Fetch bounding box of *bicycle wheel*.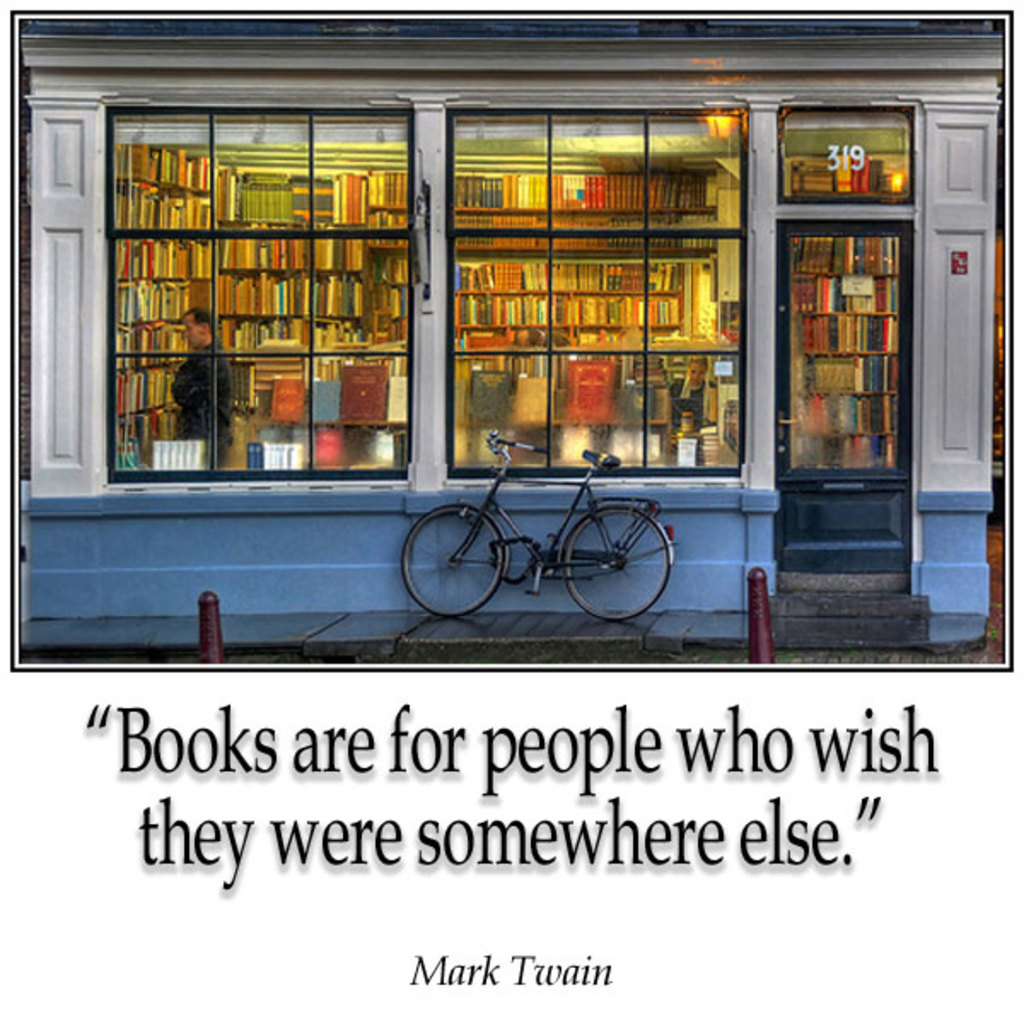
Bbox: rect(567, 509, 693, 626).
